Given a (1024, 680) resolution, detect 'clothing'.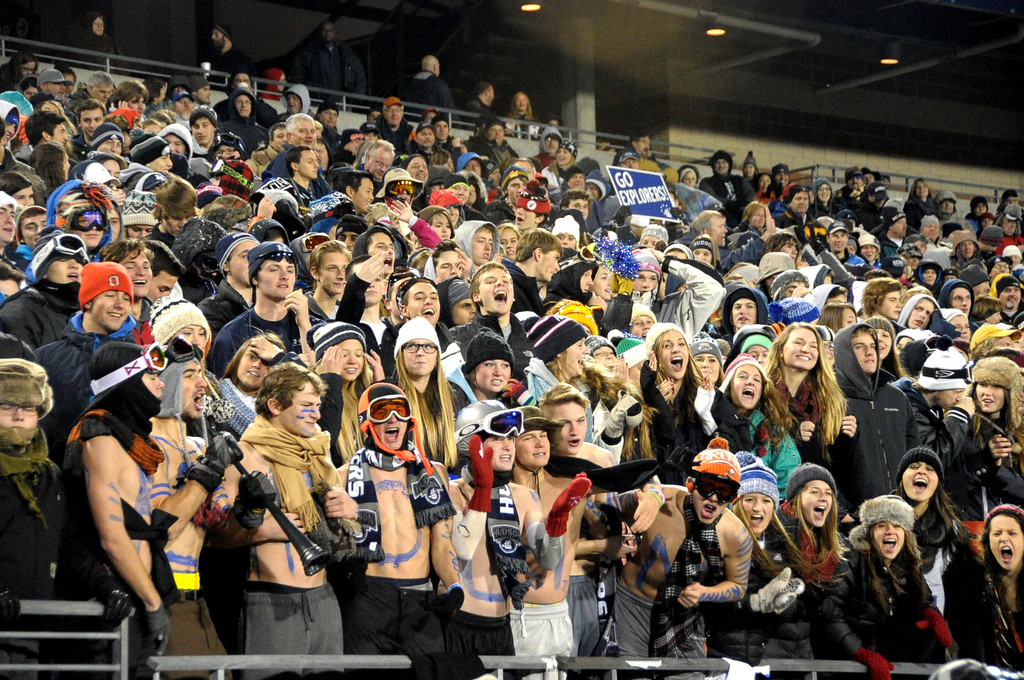
<region>504, 260, 545, 302</region>.
